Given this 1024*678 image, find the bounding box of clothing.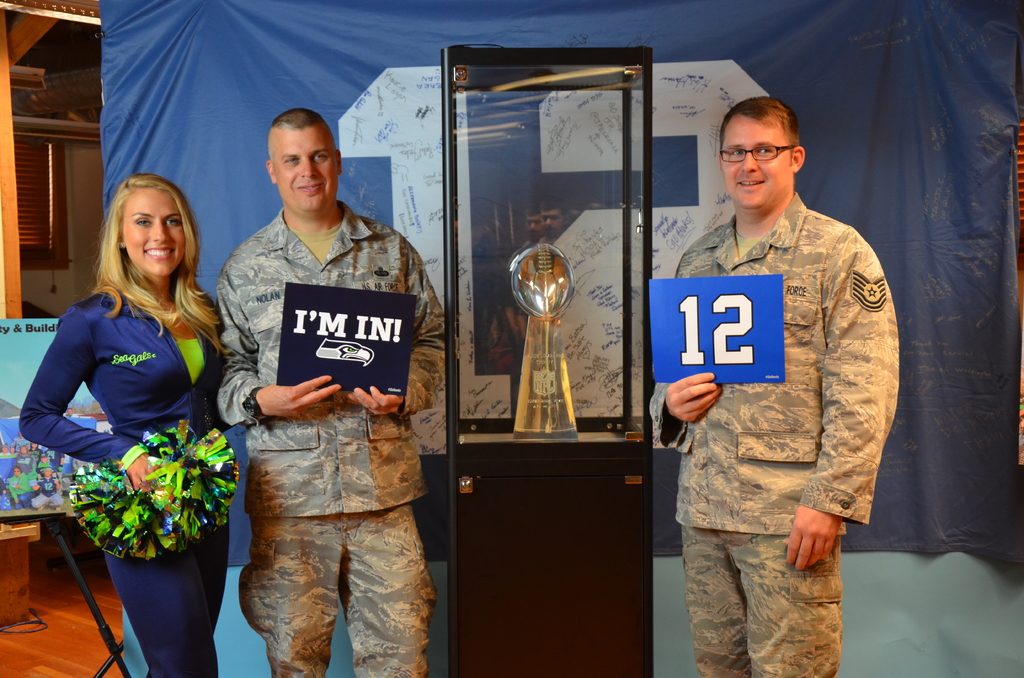
{"x1": 13, "y1": 280, "x2": 227, "y2": 677}.
